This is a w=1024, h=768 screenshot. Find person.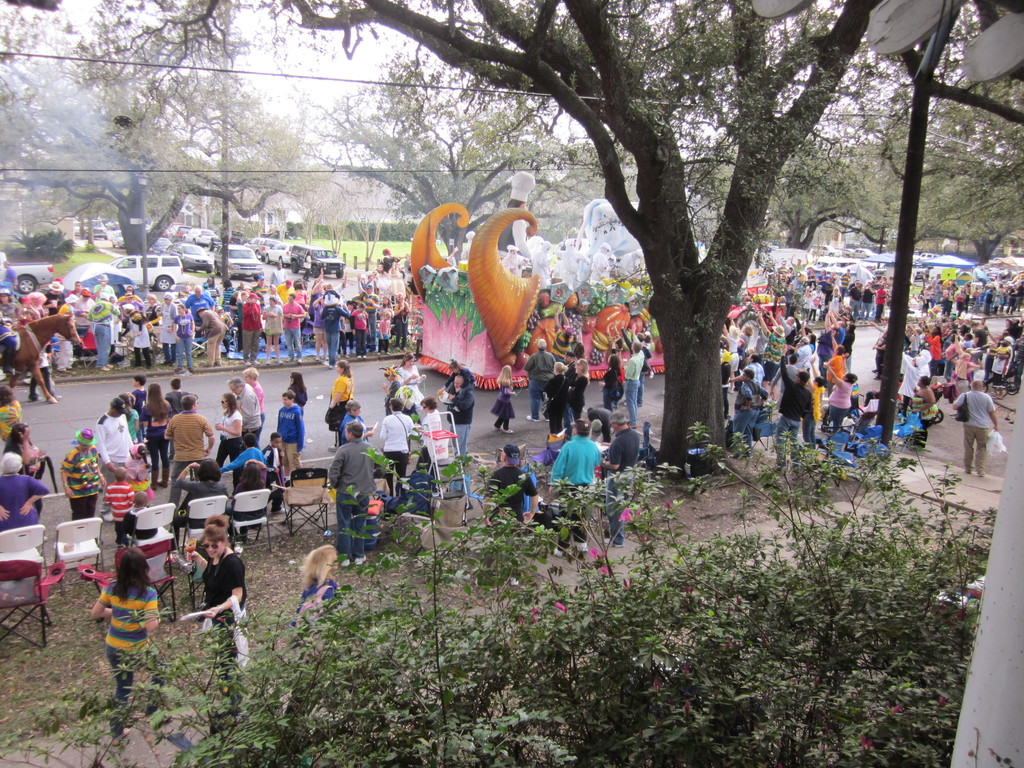
Bounding box: rect(480, 442, 535, 532).
